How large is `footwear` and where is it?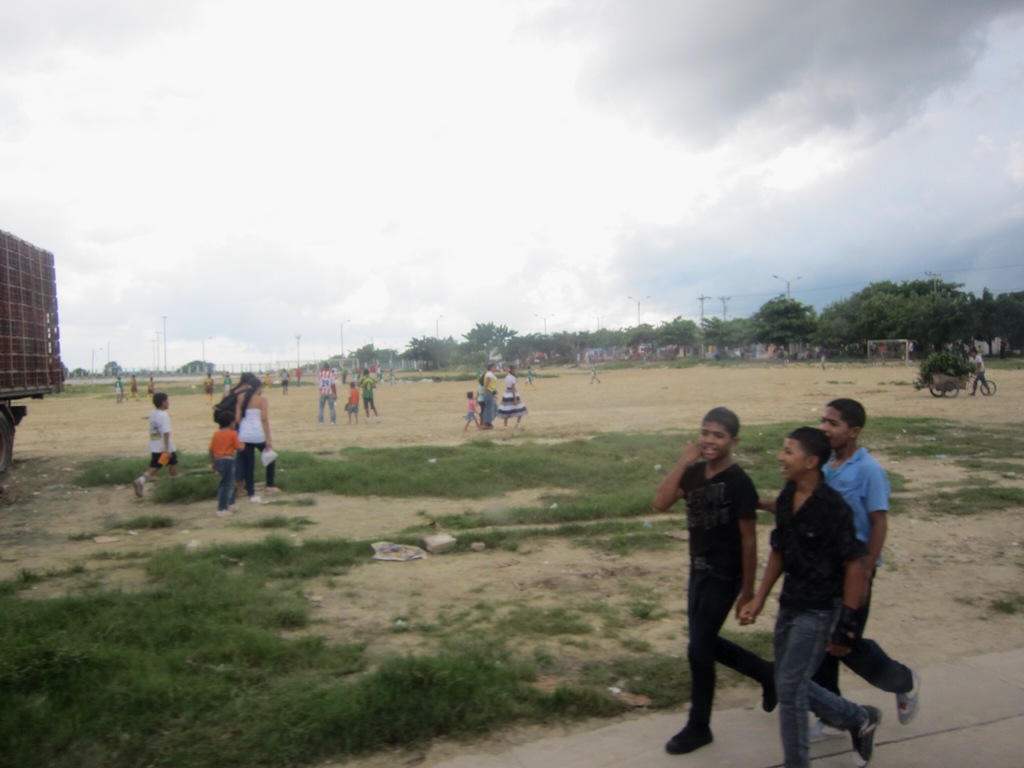
Bounding box: 662,723,714,760.
